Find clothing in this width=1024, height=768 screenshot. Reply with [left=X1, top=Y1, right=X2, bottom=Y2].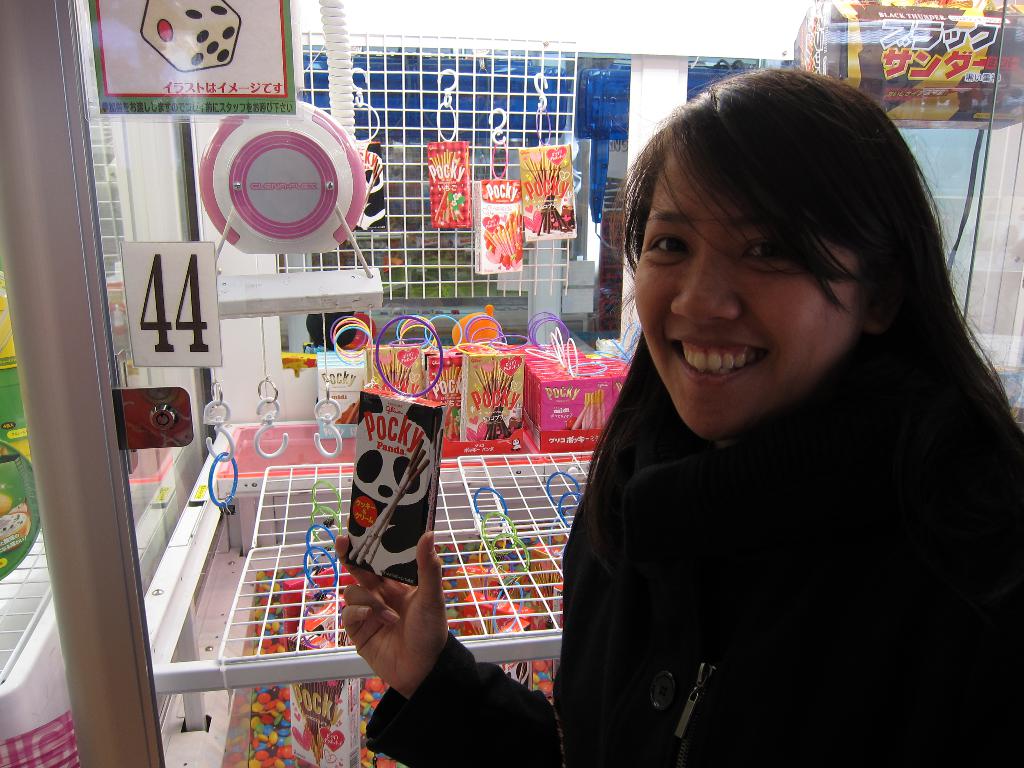
[left=366, top=347, right=1023, bottom=767].
